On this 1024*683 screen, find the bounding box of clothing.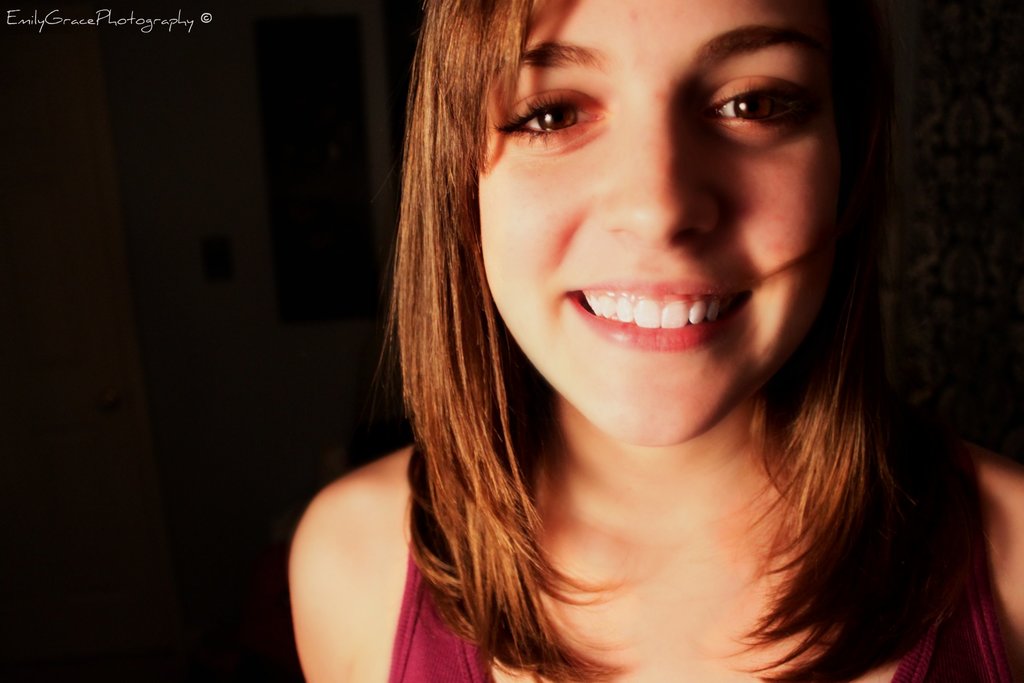
Bounding box: [left=392, top=444, right=1017, bottom=682].
